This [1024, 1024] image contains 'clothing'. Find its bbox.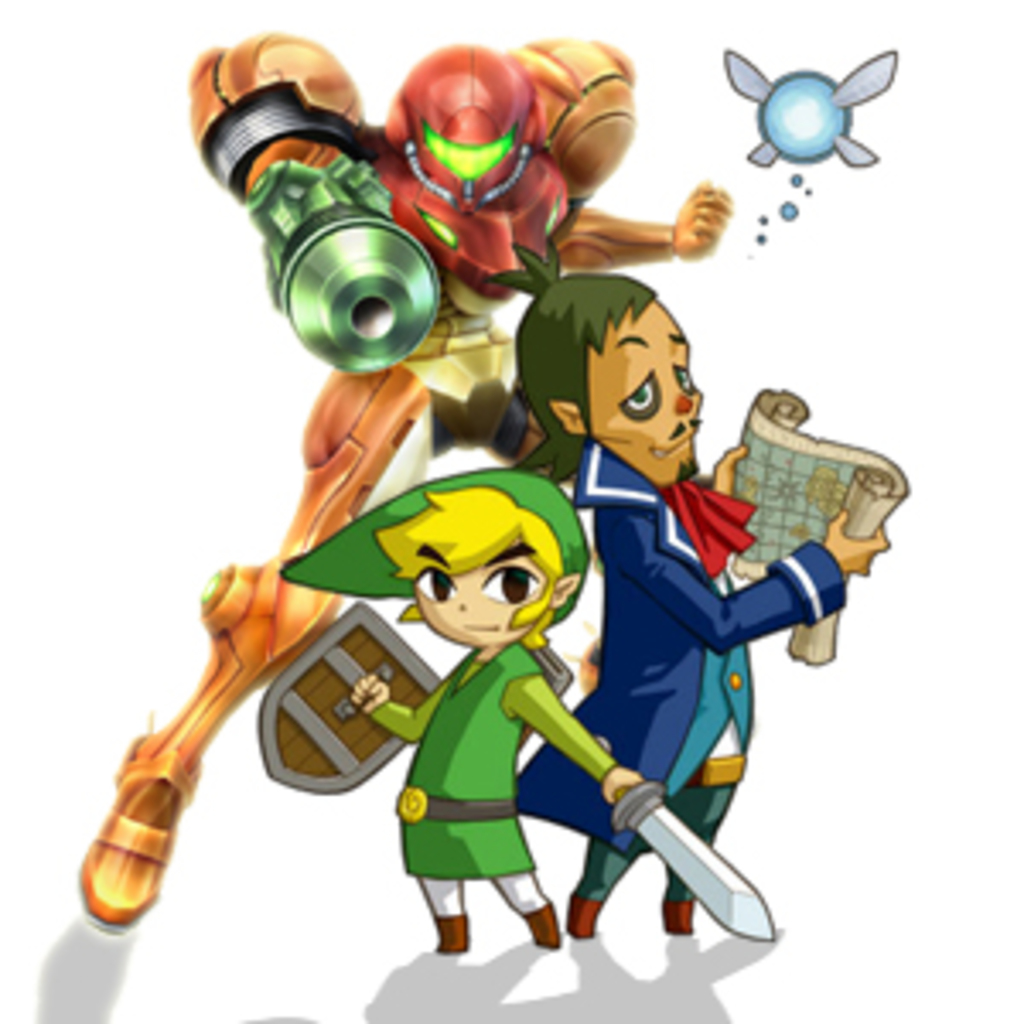
(x1=515, y1=444, x2=850, y2=908).
